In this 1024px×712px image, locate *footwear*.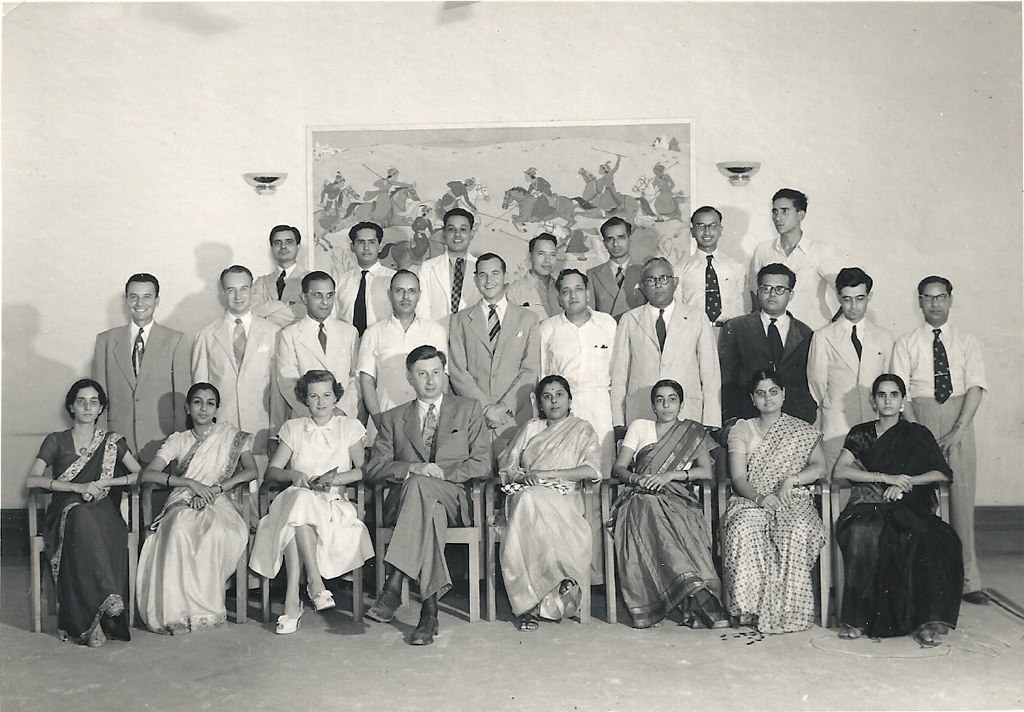
Bounding box: <region>964, 587, 988, 604</region>.
